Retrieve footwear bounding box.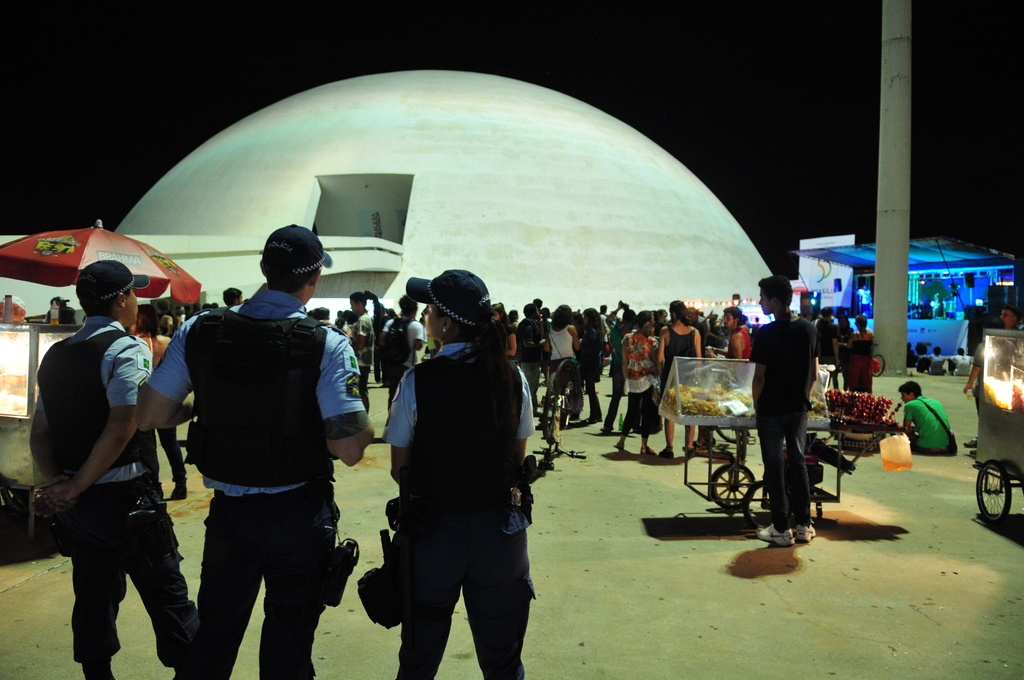
Bounding box: box(794, 523, 815, 544).
